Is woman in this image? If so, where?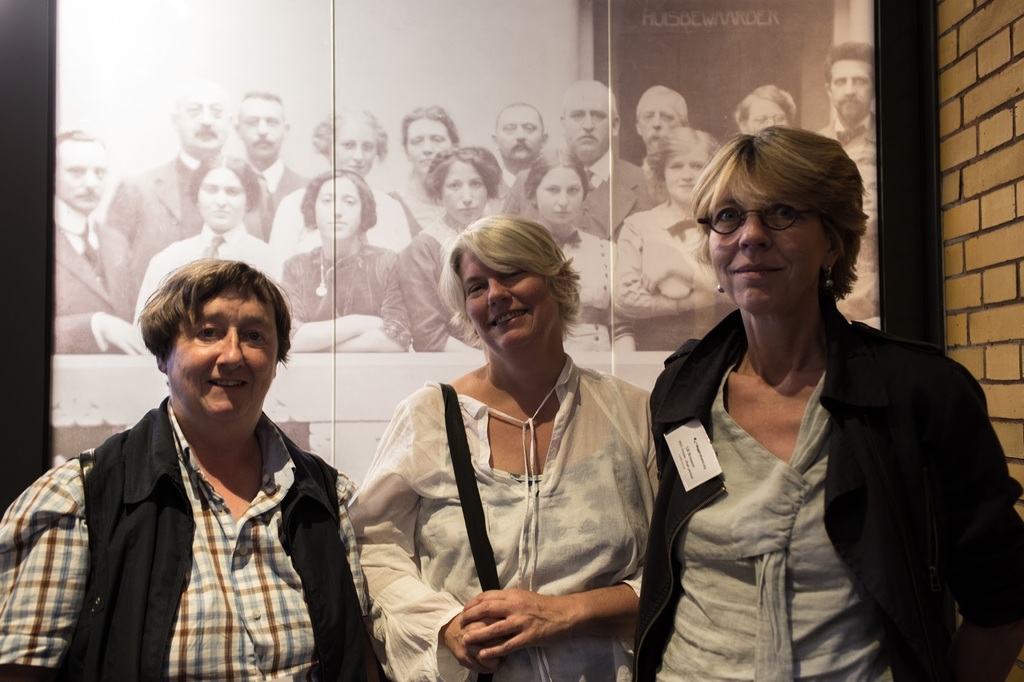
Yes, at {"left": 280, "top": 109, "right": 419, "bottom": 260}.
